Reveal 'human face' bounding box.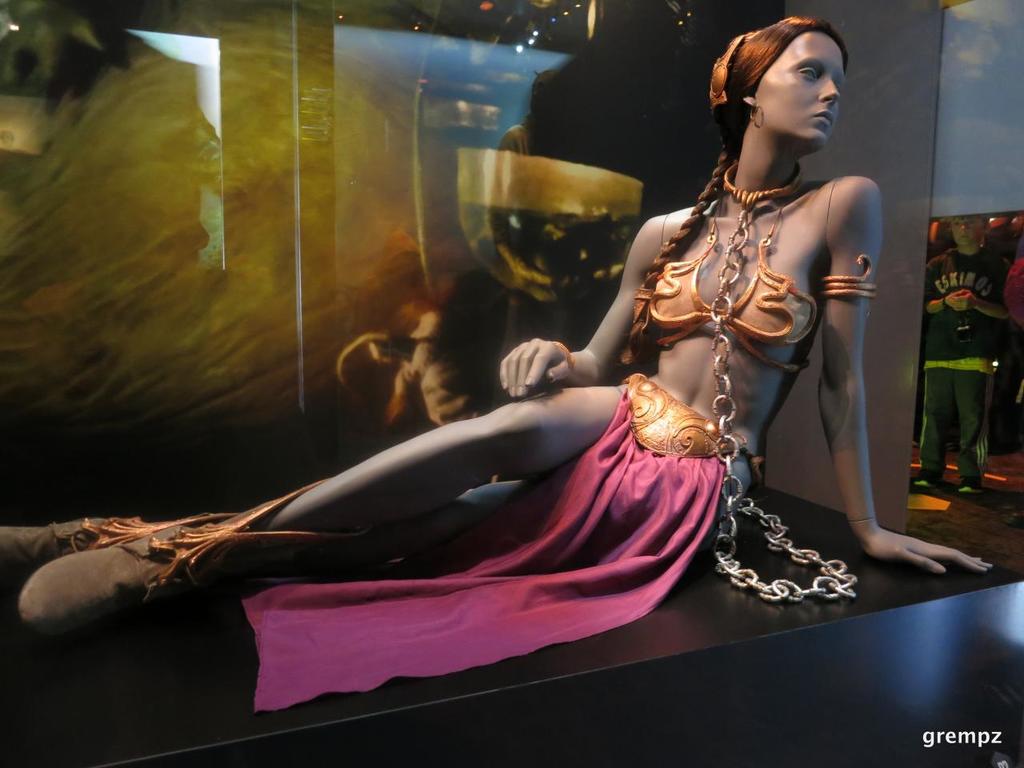
Revealed: l=757, t=37, r=842, b=143.
